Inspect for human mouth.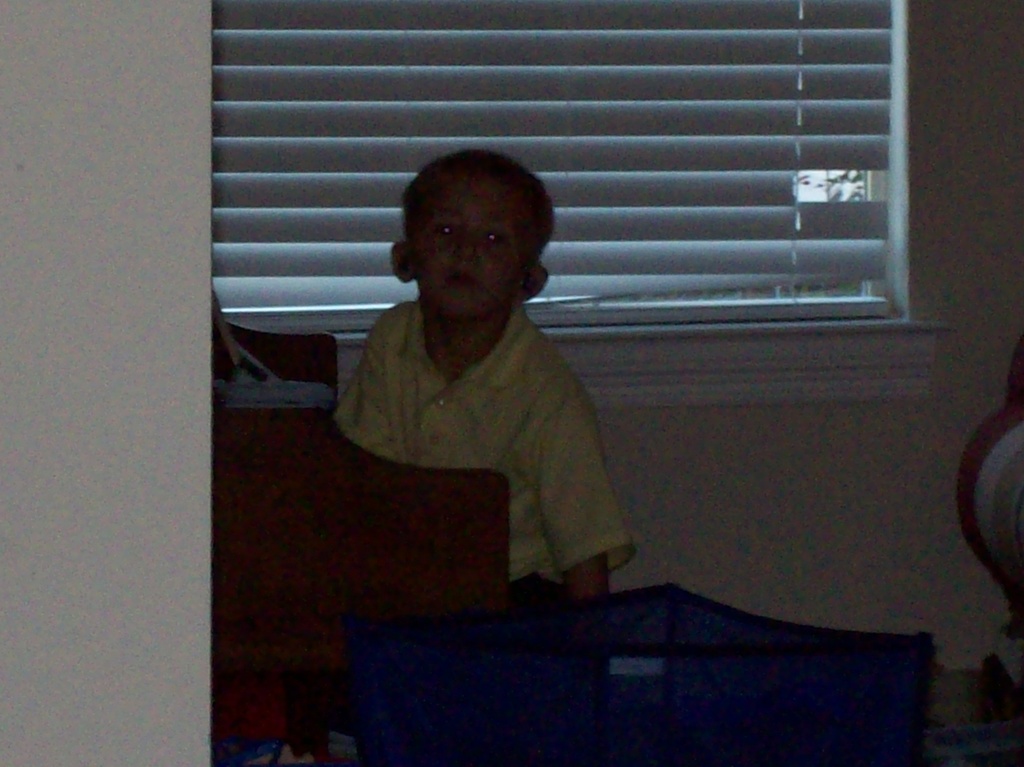
Inspection: (449,270,476,282).
